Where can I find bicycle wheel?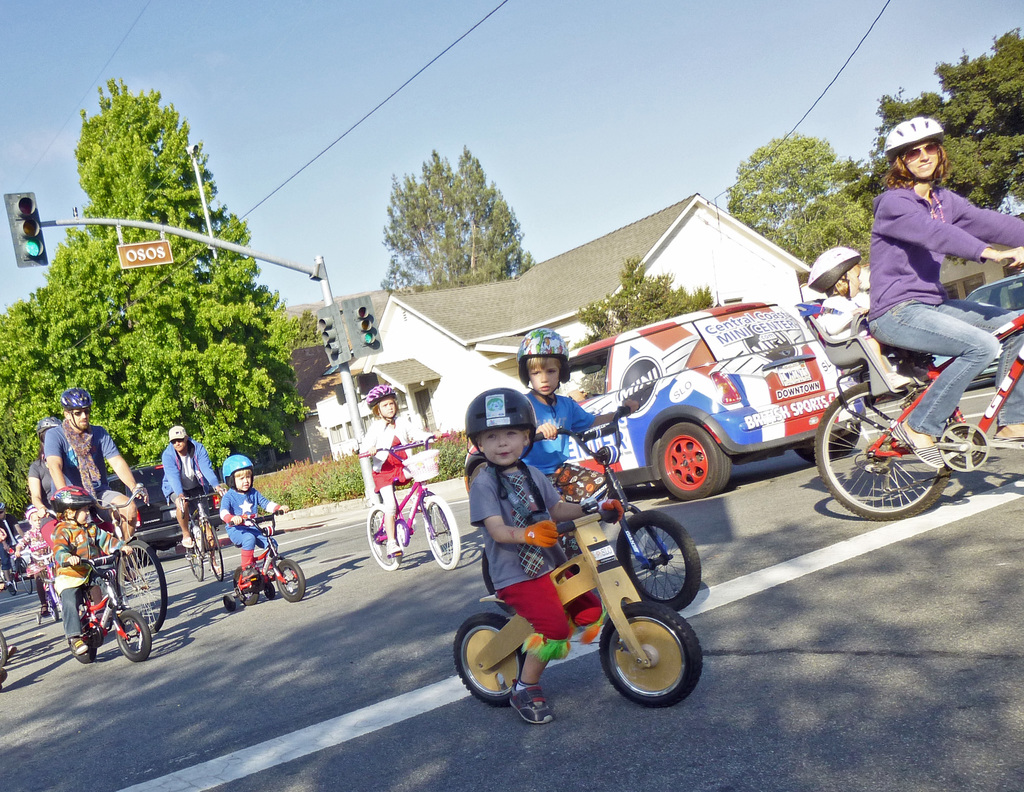
You can find it at locate(114, 613, 155, 662).
